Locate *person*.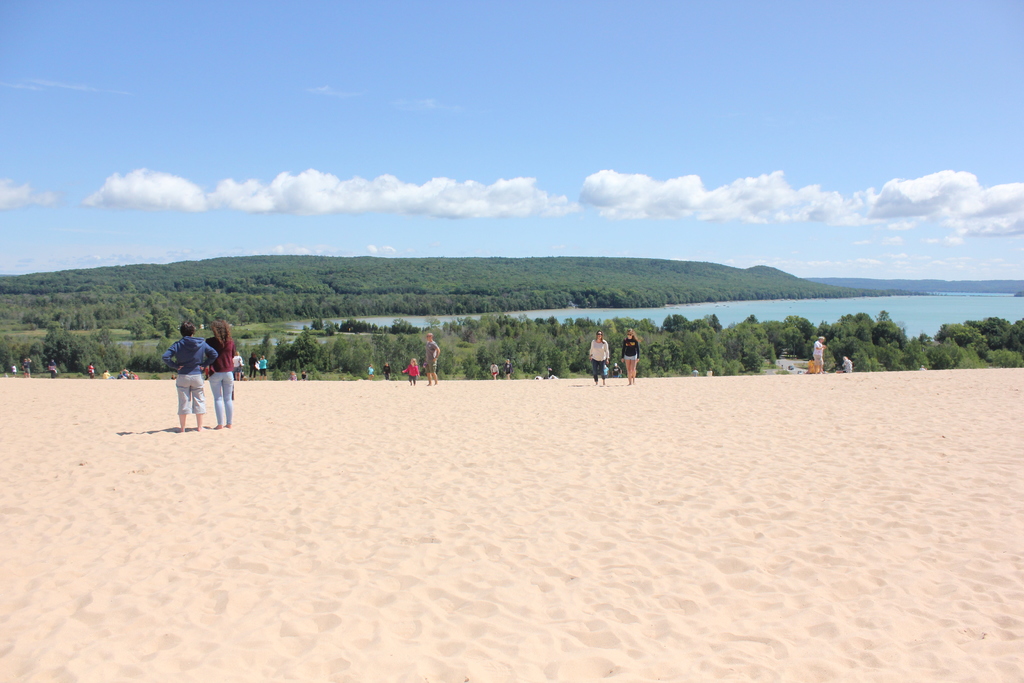
Bounding box: {"x1": 246, "y1": 347, "x2": 256, "y2": 377}.
